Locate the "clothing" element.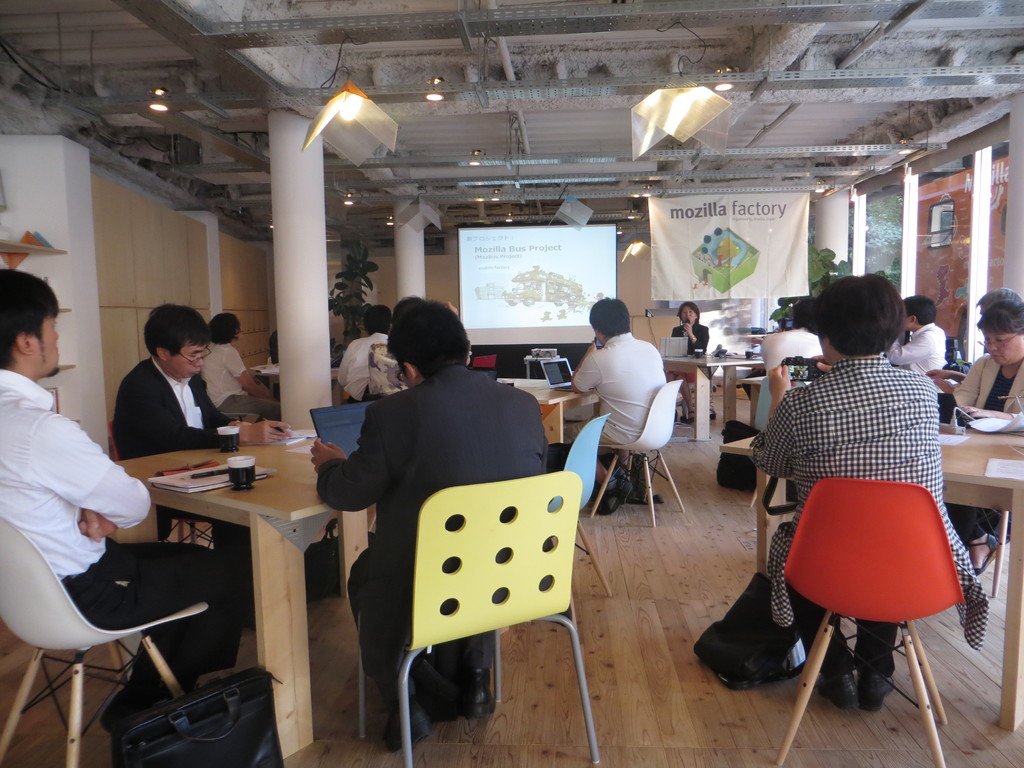
Element bbox: [left=202, top=342, right=278, bottom=426].
